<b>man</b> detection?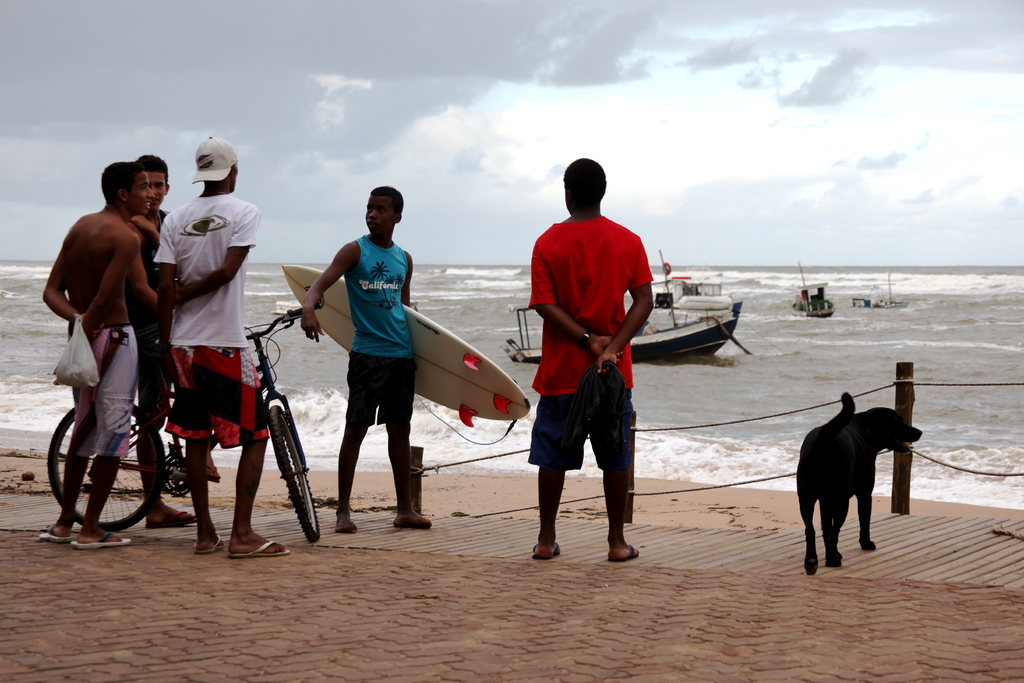
select_region(525, 156, 644, 559)
